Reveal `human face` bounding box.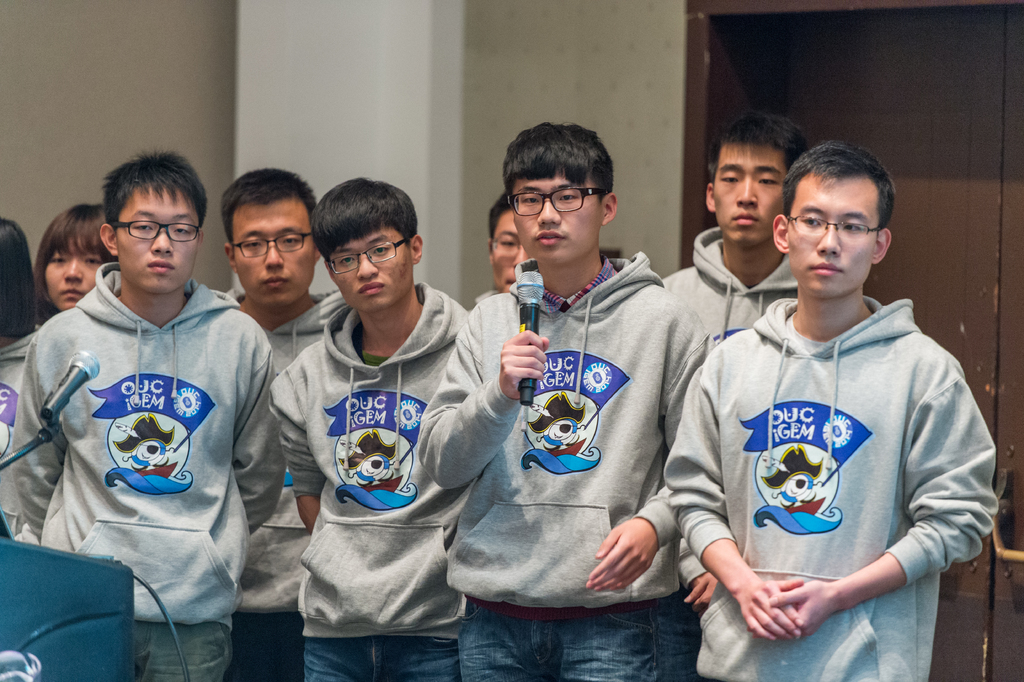
Revealed: (489,213,530,294).
